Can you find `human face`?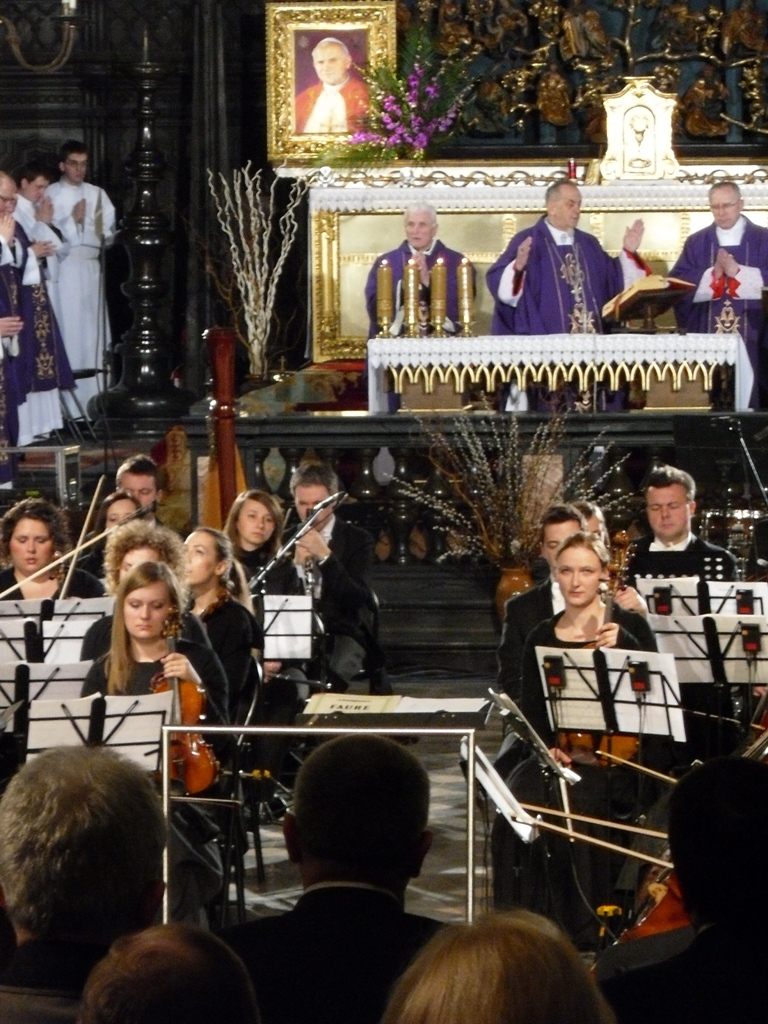
Yes, bounding box: region(404, 215, 433, 251).
